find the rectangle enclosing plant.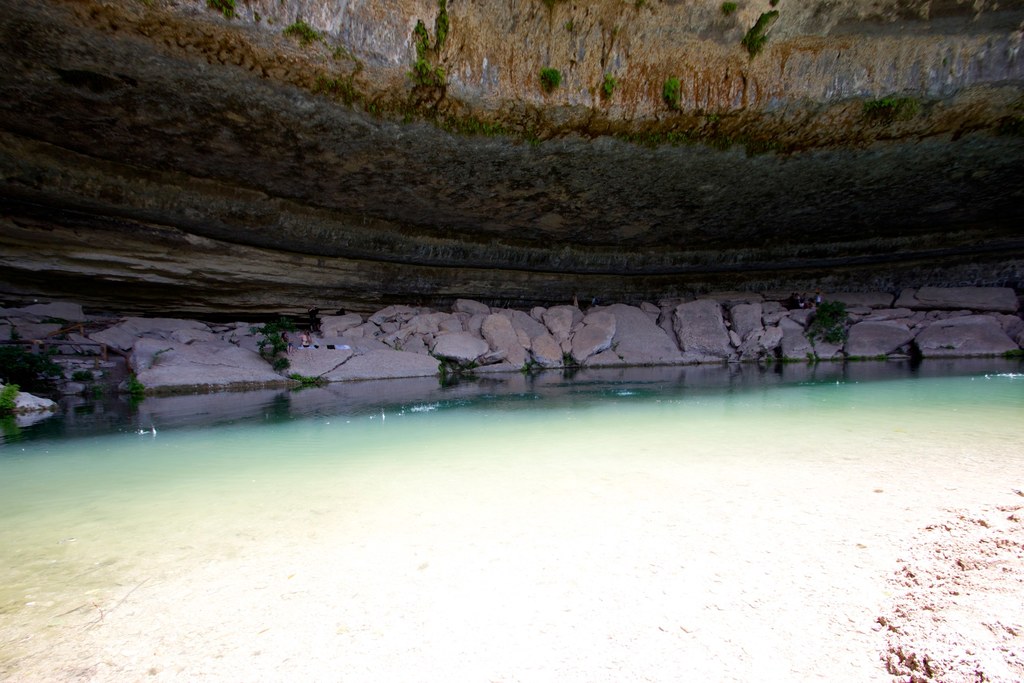
Rect(522, 350, 543, 376).
